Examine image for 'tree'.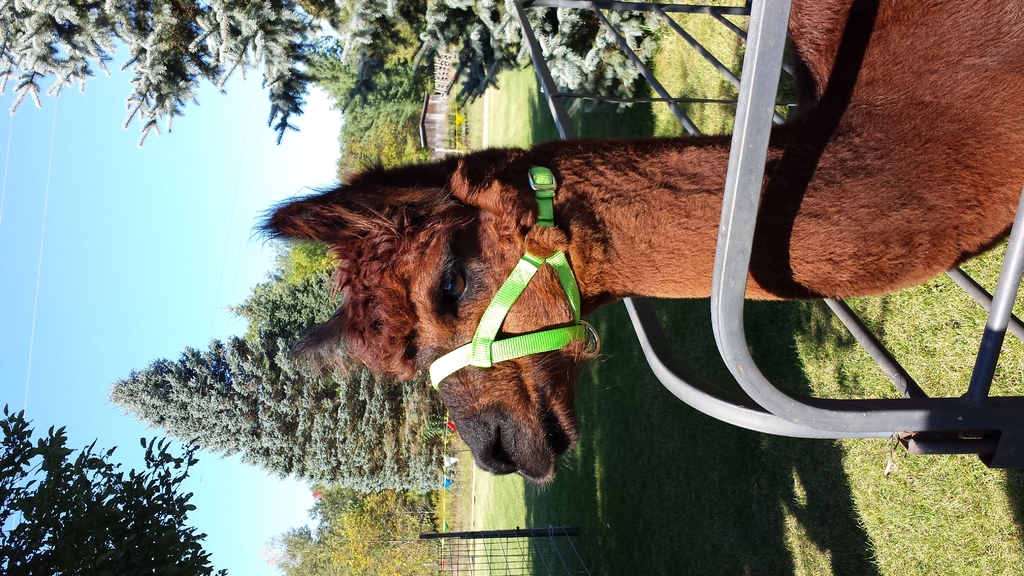
Examination result: BBox(104, 320, 449, 493).
